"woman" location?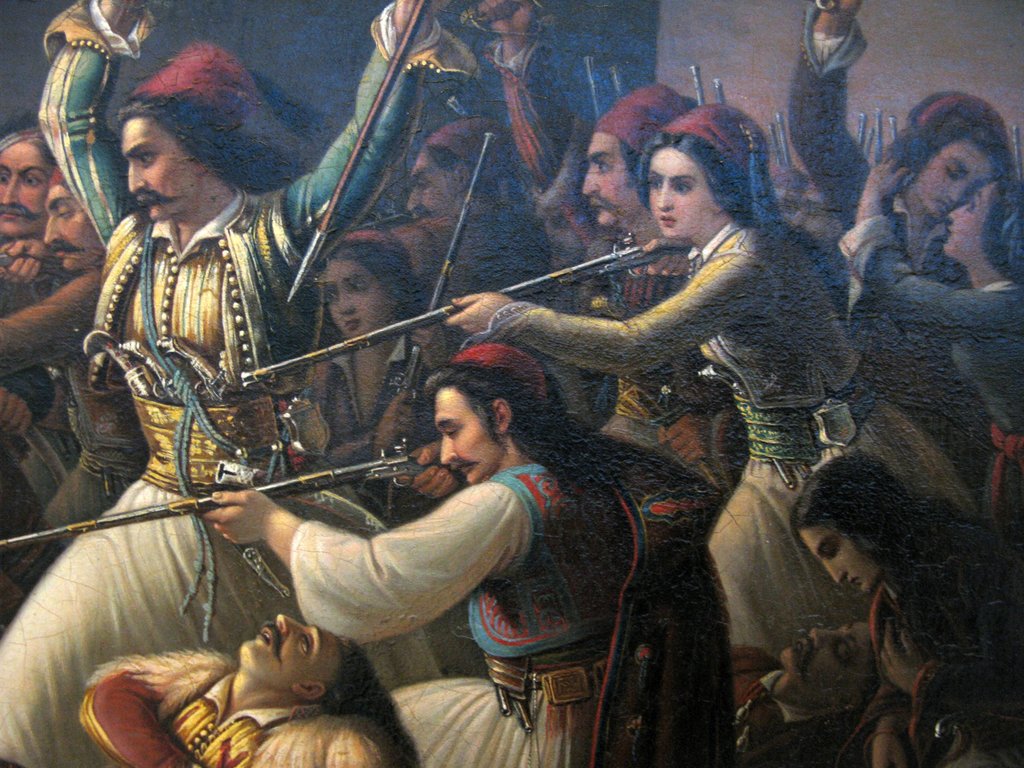
x1=435, y1=102, x2=984, y2=668
